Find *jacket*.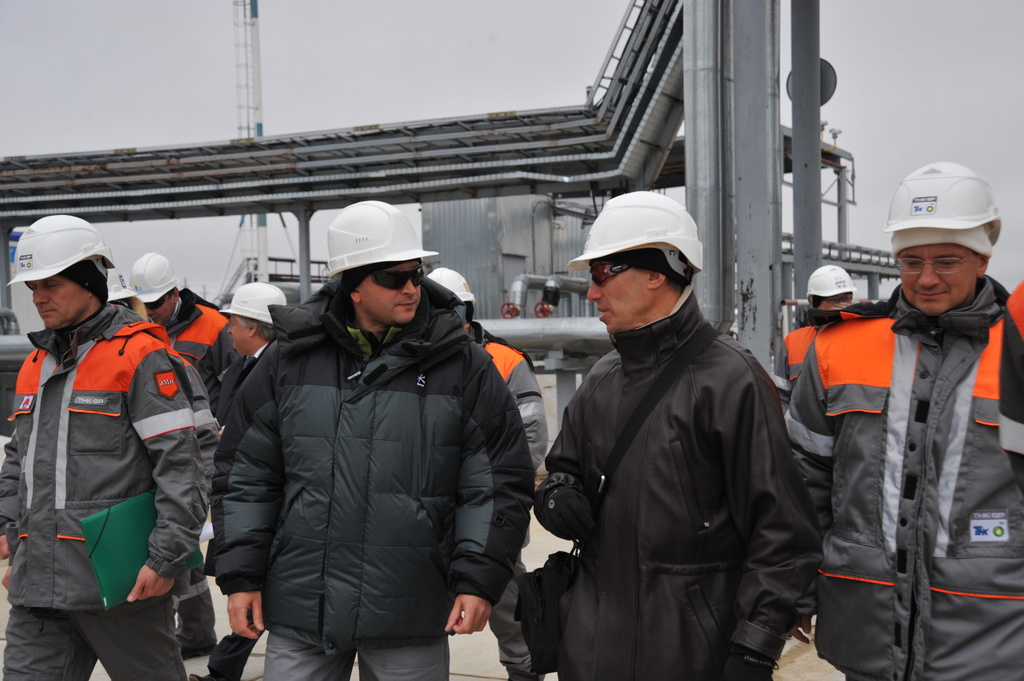
771 321 824 405.
